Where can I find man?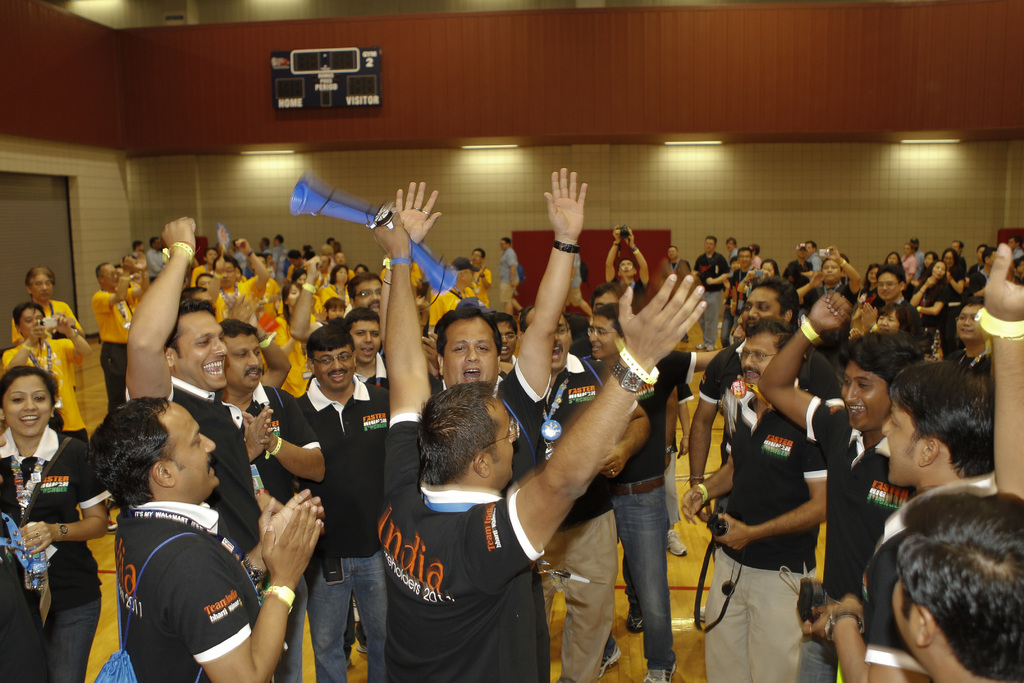
You can find it at BBox(584, 303, 683, 682).
